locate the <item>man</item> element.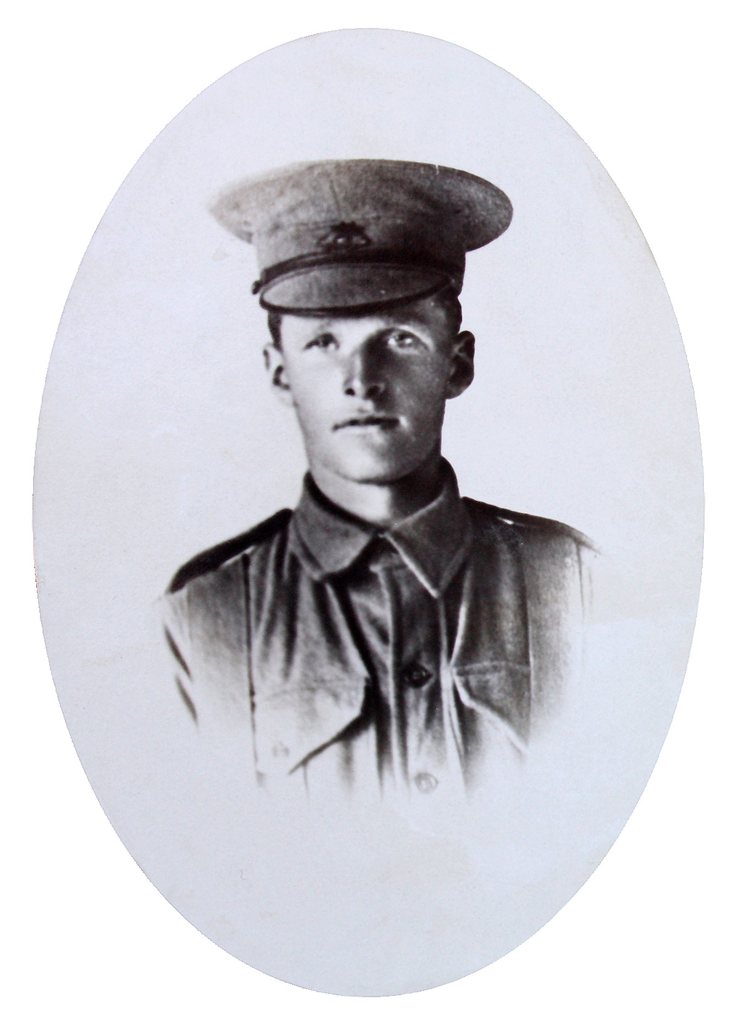
Element bbox: bbox=(184, 146, 620, 783).
